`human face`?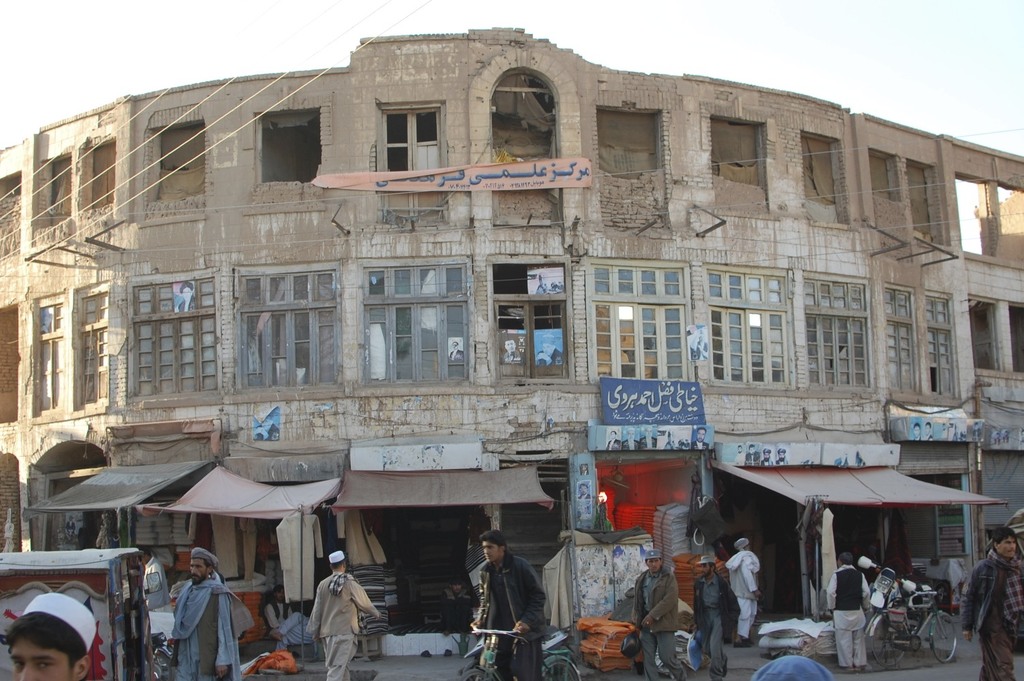
[189,554,209,586]
